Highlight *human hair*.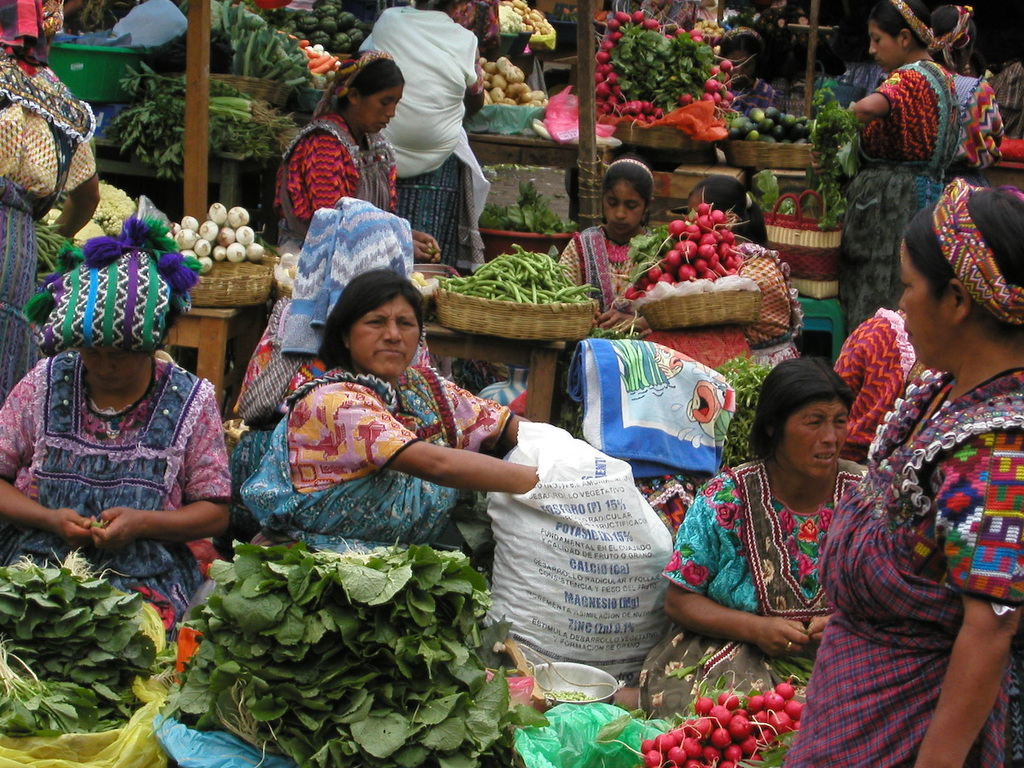
Highlighted region: <box>600,154,656,201</box>.
